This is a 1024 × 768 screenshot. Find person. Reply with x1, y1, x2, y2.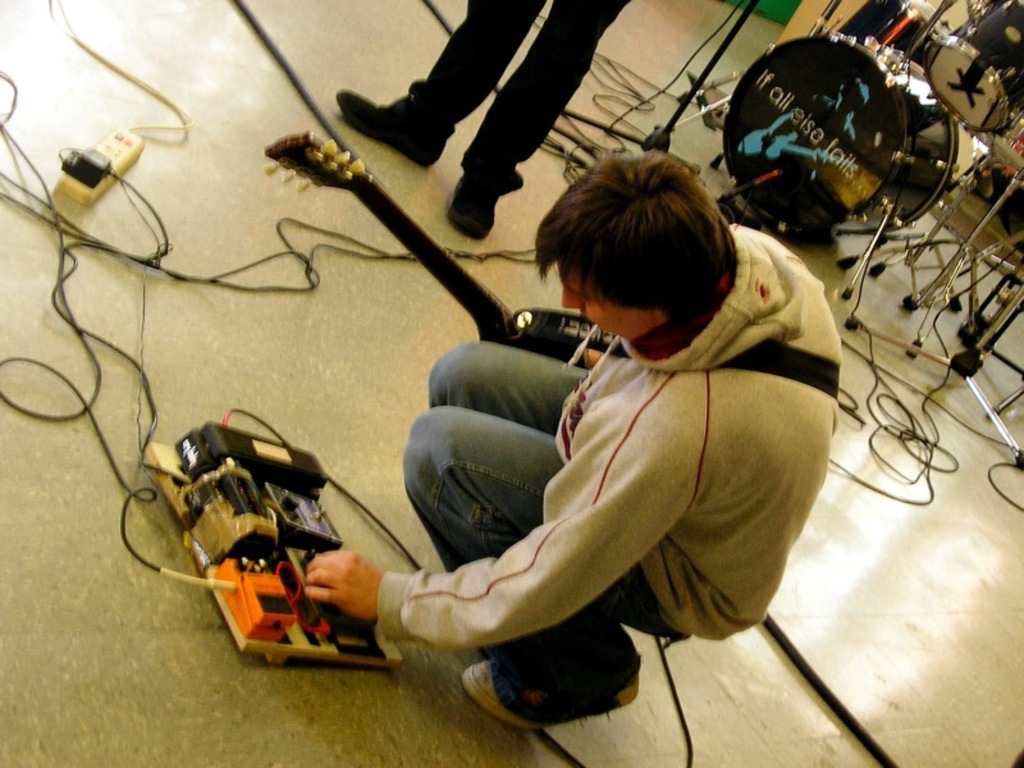
329, 0, 636, 246.
